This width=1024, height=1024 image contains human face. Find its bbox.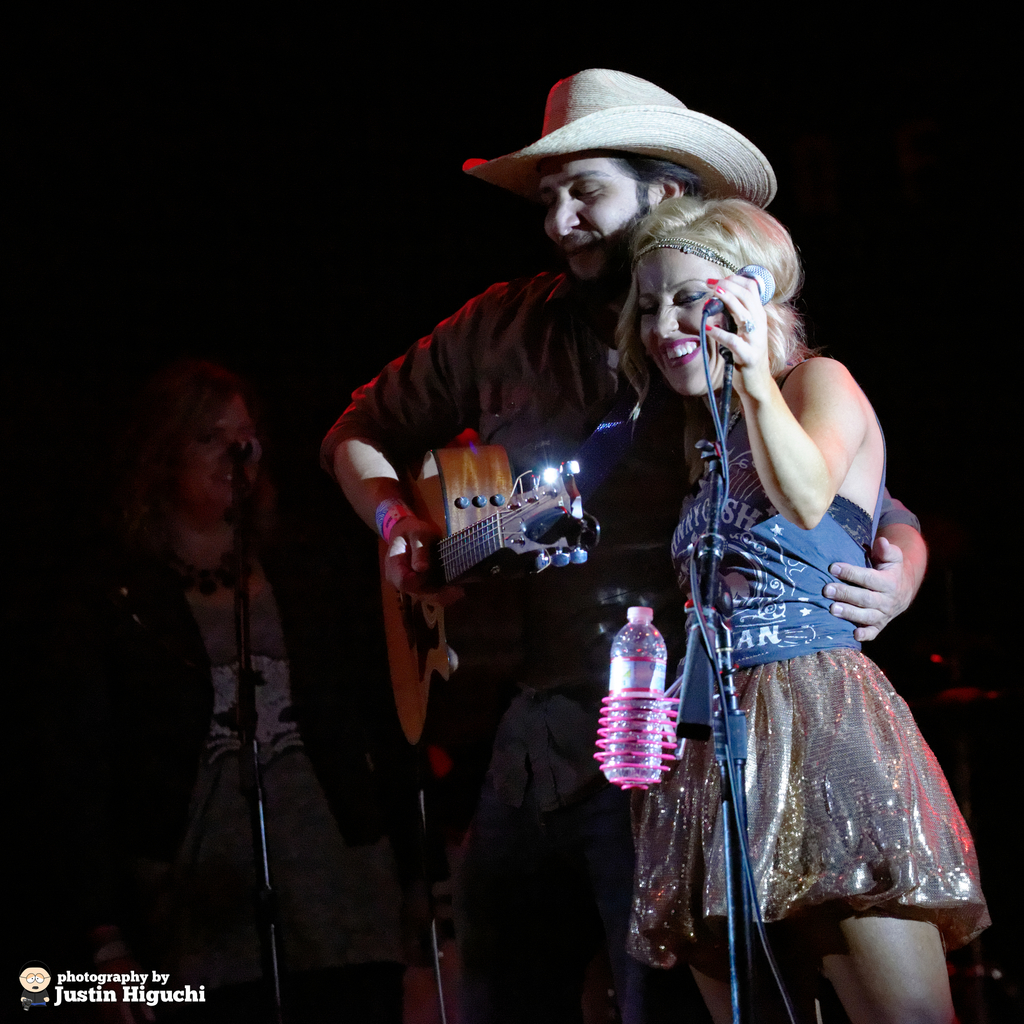
detection(630, 221, 769, 402).
